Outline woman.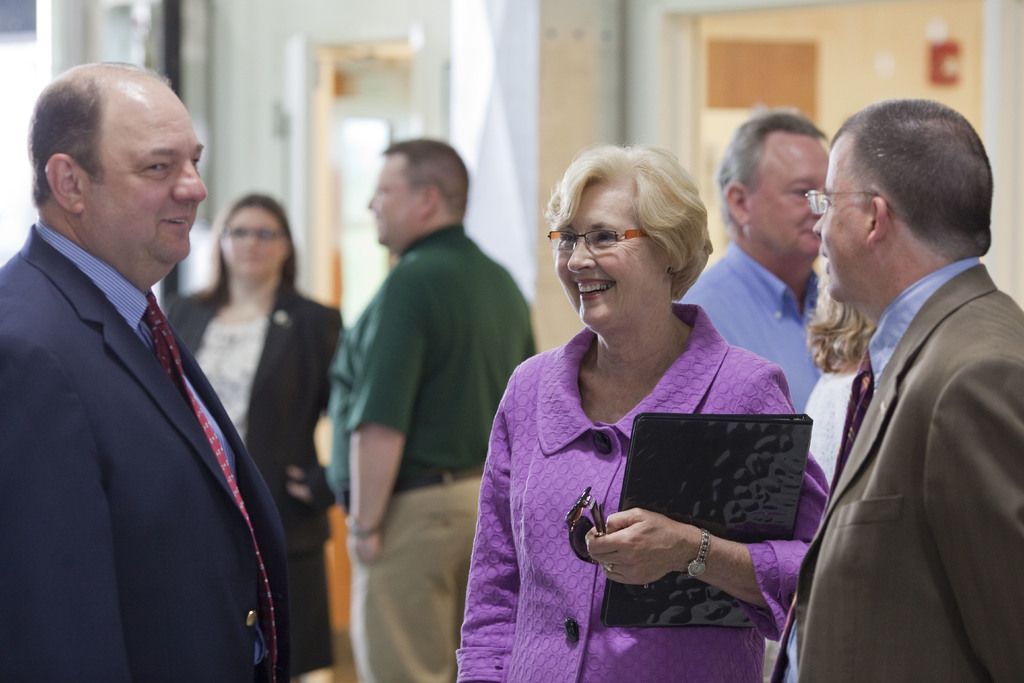
Outline: 164 190 347 682.
